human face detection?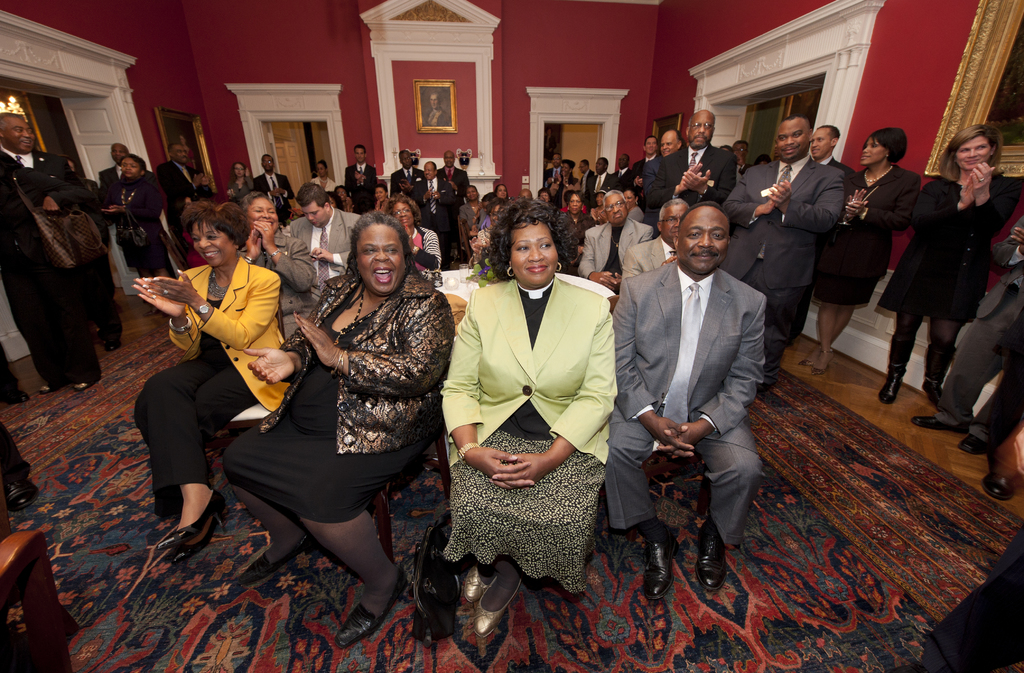
<bbox>774, 113, 809, 159</bbox>
